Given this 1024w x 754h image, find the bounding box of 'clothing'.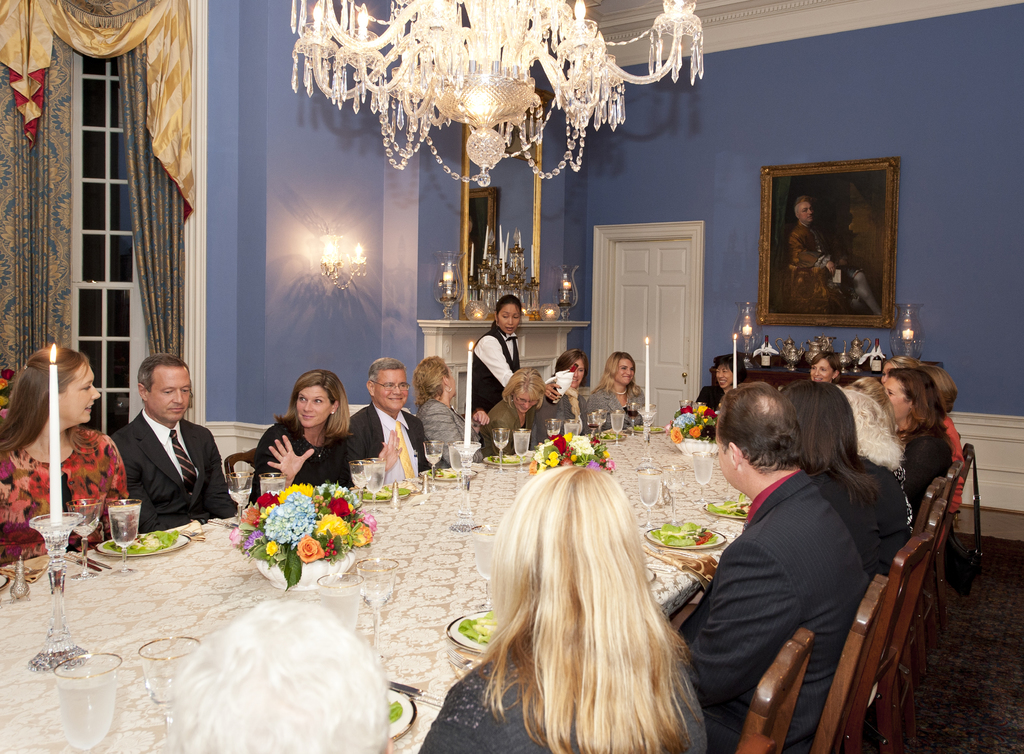
[891,462,919,537].
